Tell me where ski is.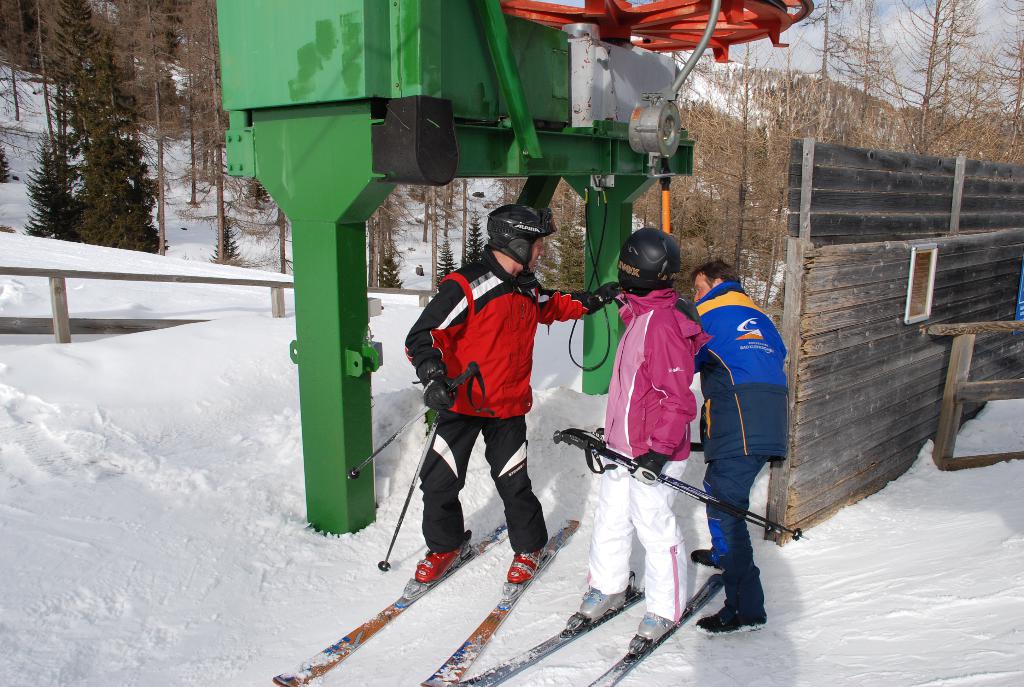
ski is at Rect(424, 515, 584, 685).
